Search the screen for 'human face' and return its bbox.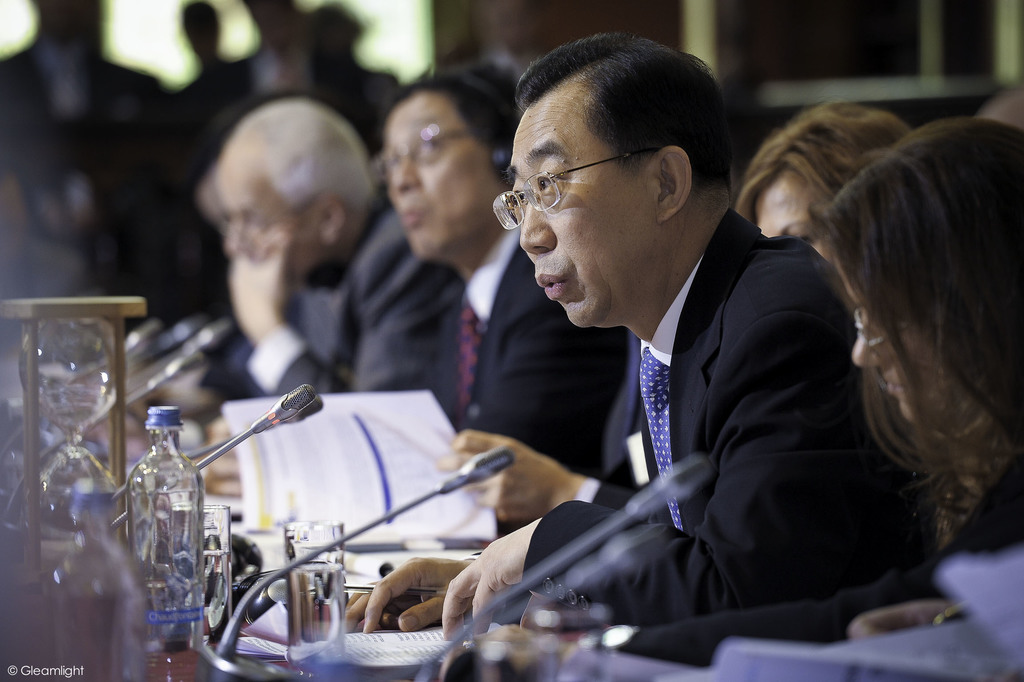
Found: {"left": 387, "top": 93, "right": 495, "bottom": 257}.
